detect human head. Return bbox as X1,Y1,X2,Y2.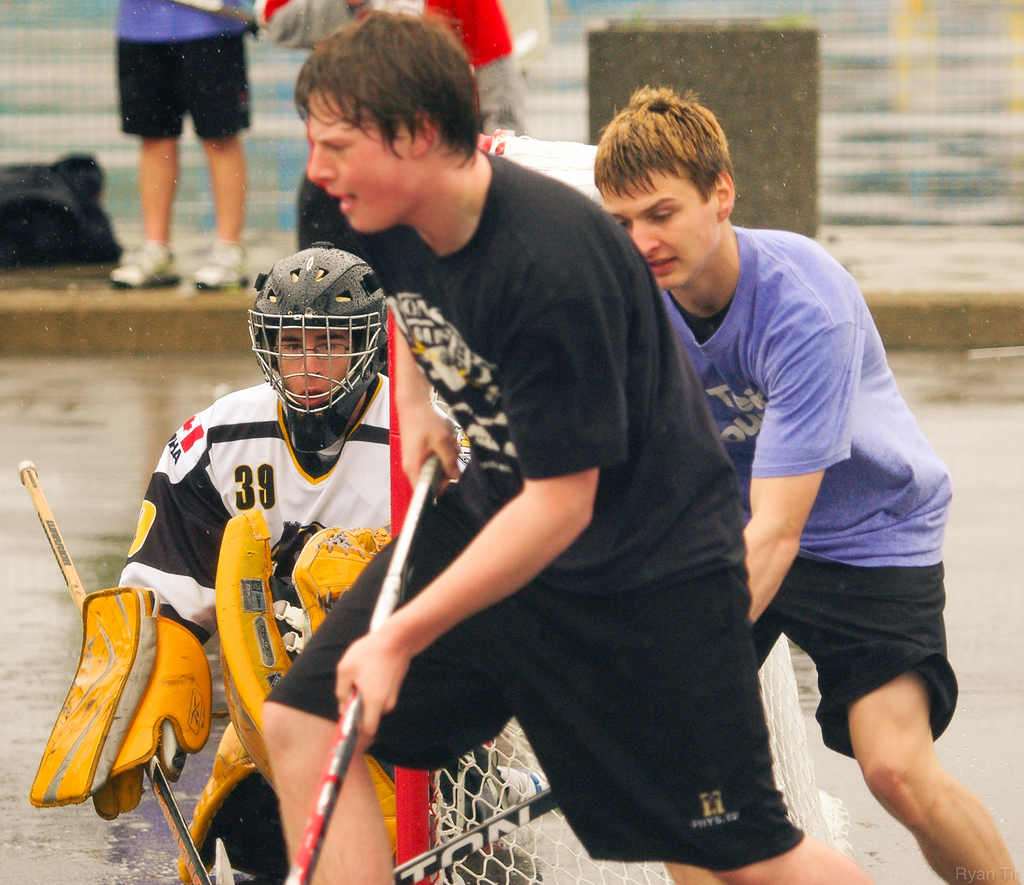
290,11,481,234.
